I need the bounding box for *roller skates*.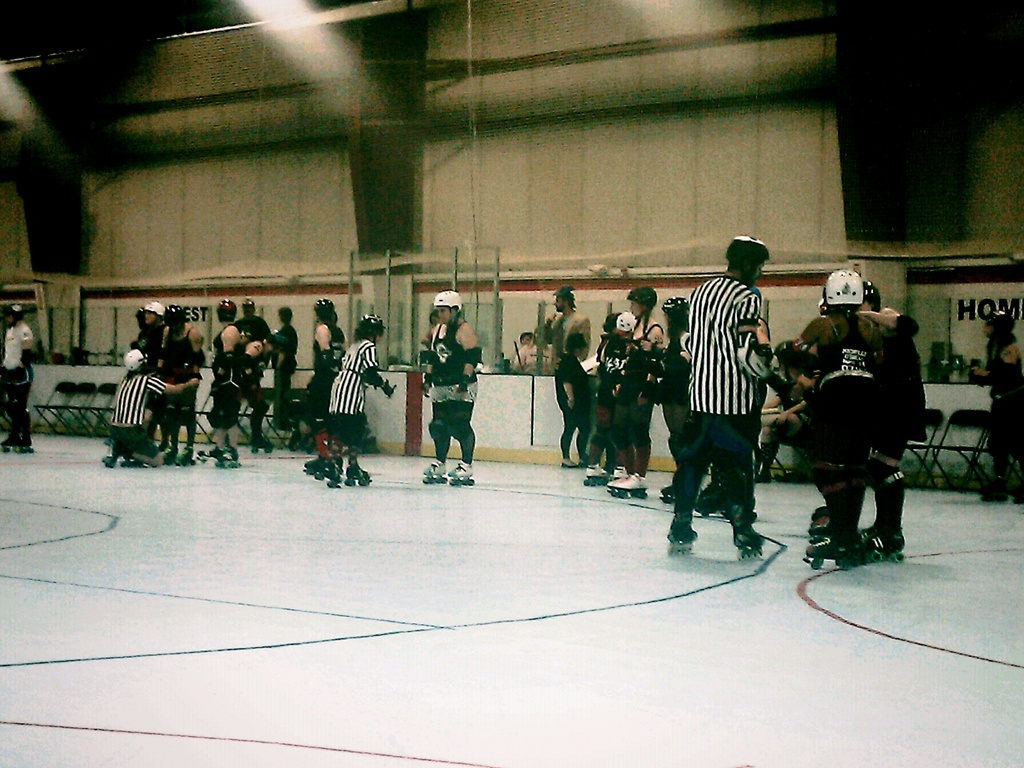
Here it is: <bbox>17, 438, 33, 454</bbox>.
